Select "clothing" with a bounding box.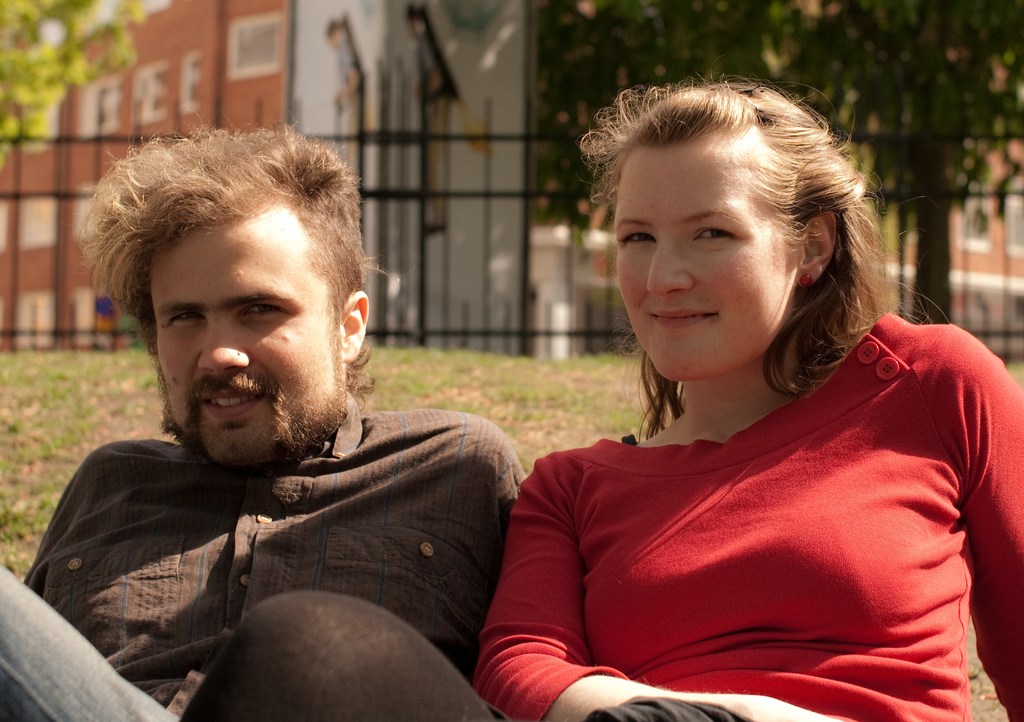
BBox(473, 306, 1023, 721).
